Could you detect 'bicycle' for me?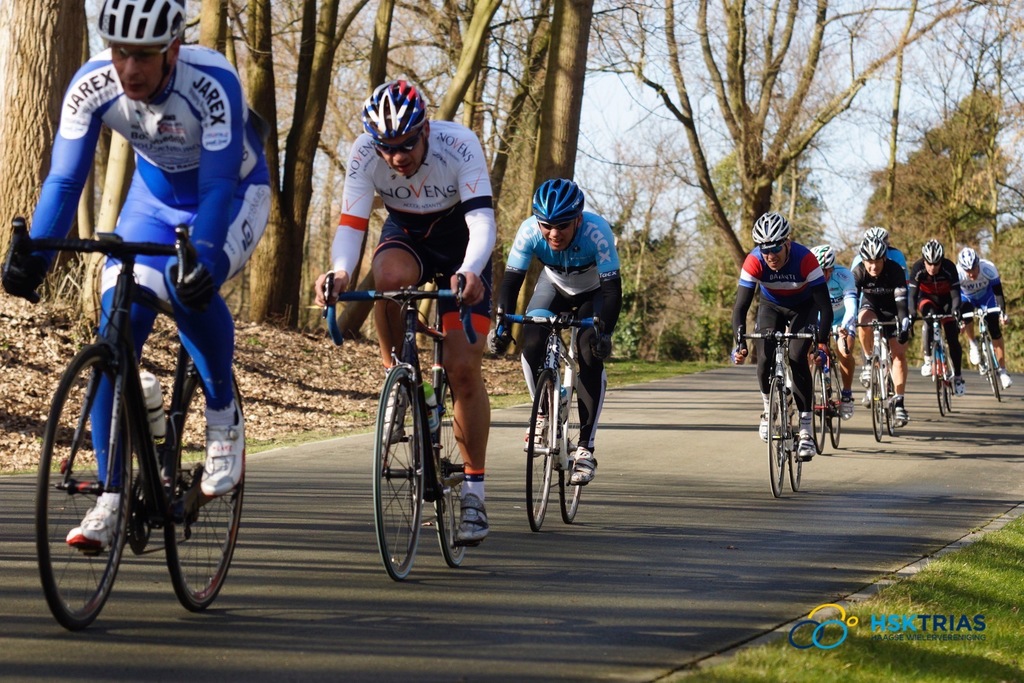
Detection result: <box>961,307,1005,401</box>.
